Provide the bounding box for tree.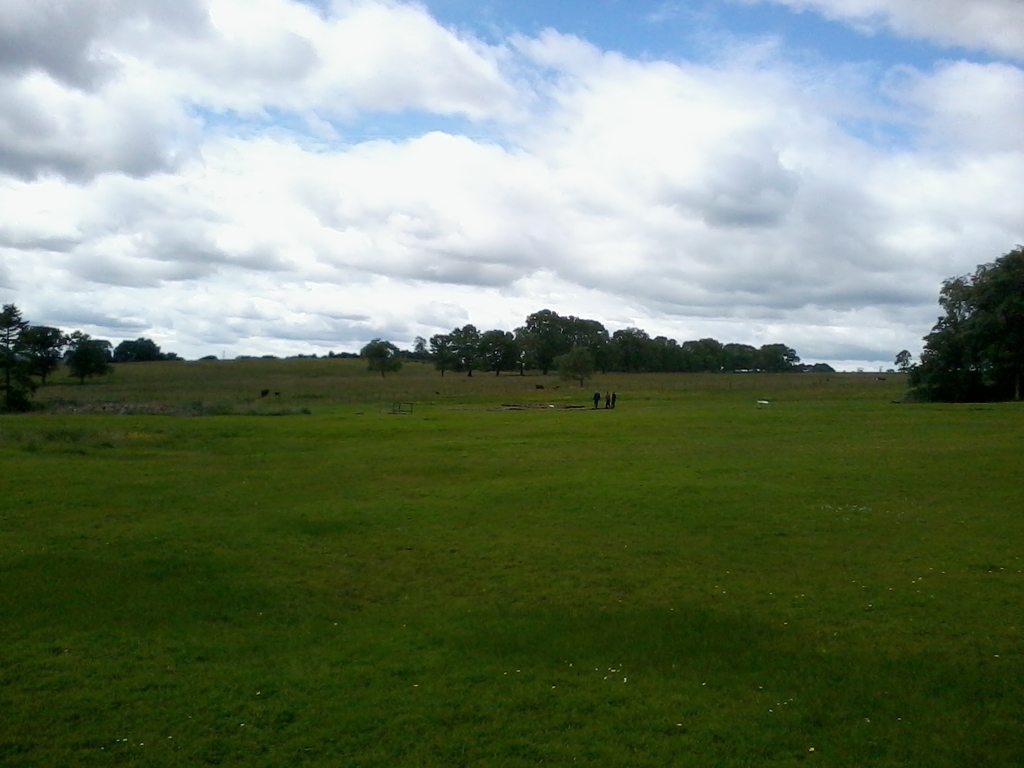
(left=13, top=323, right=66, bottom=382).
